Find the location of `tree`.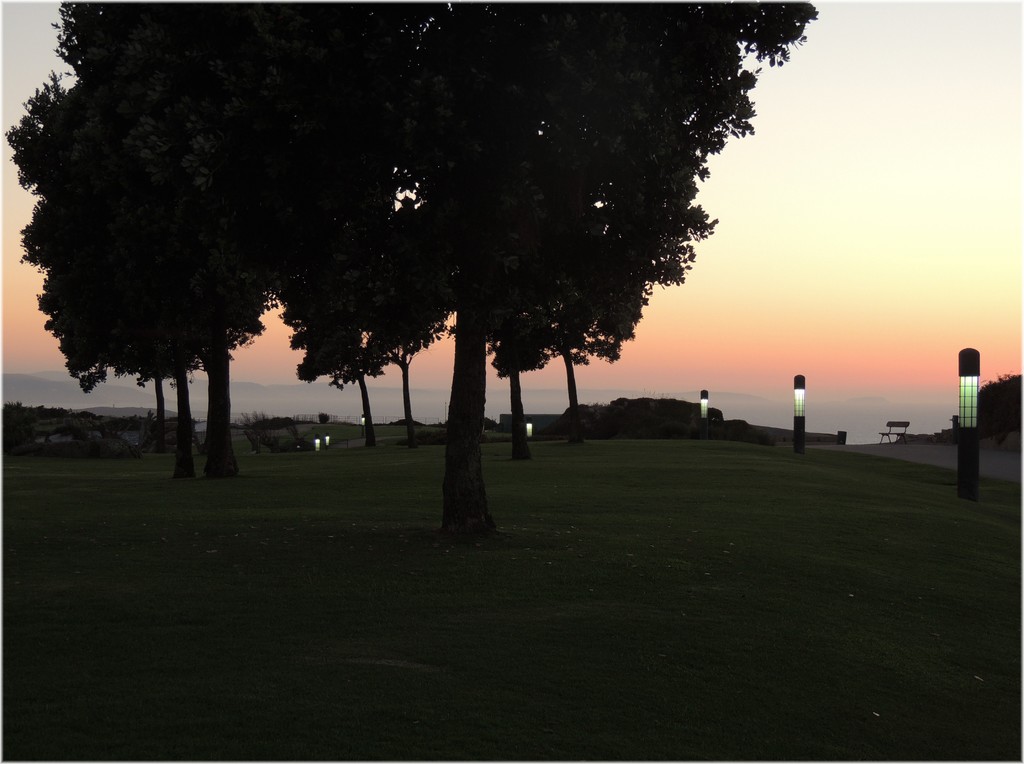
Location: [left=13, top=65, right=173, bottom=450].
